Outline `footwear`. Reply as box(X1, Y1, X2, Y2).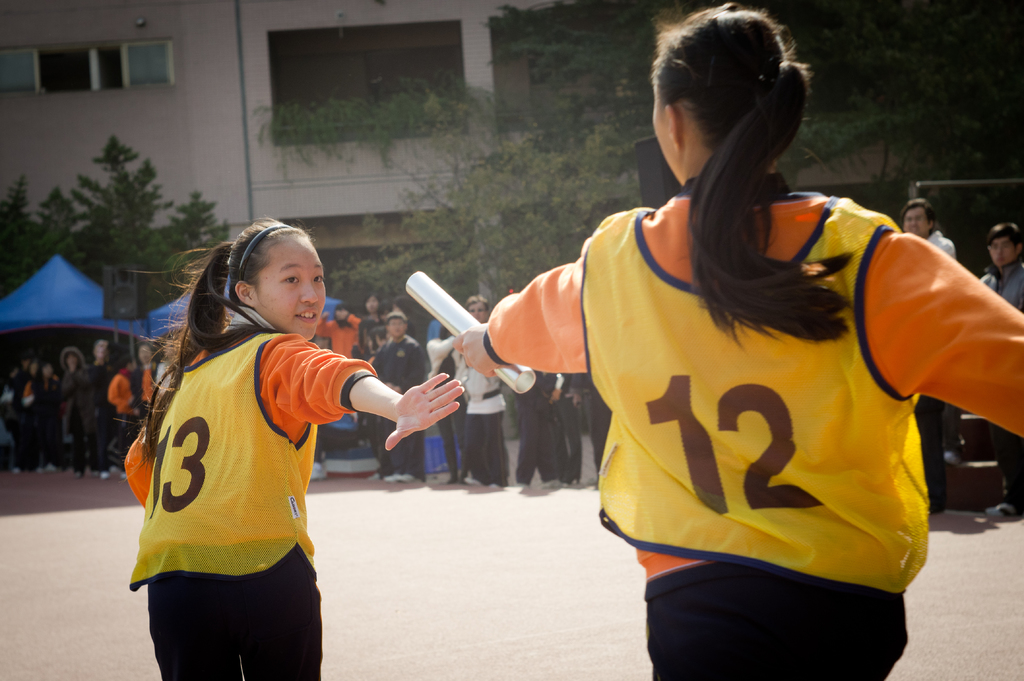
box(988, 504, 1012, 517).
